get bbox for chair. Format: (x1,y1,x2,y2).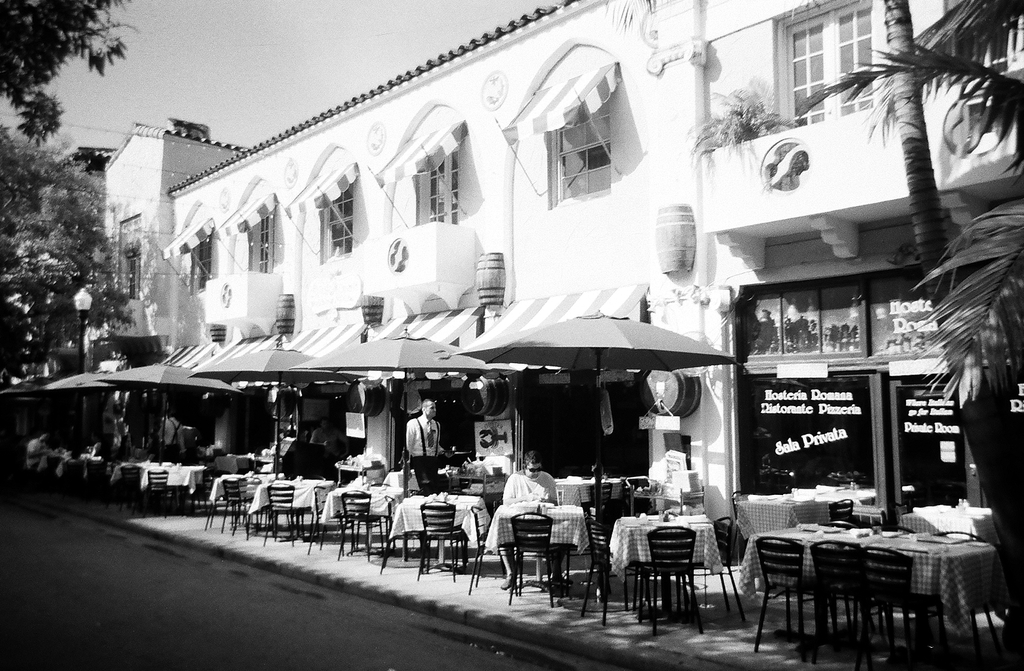
(815,534,895,670).
